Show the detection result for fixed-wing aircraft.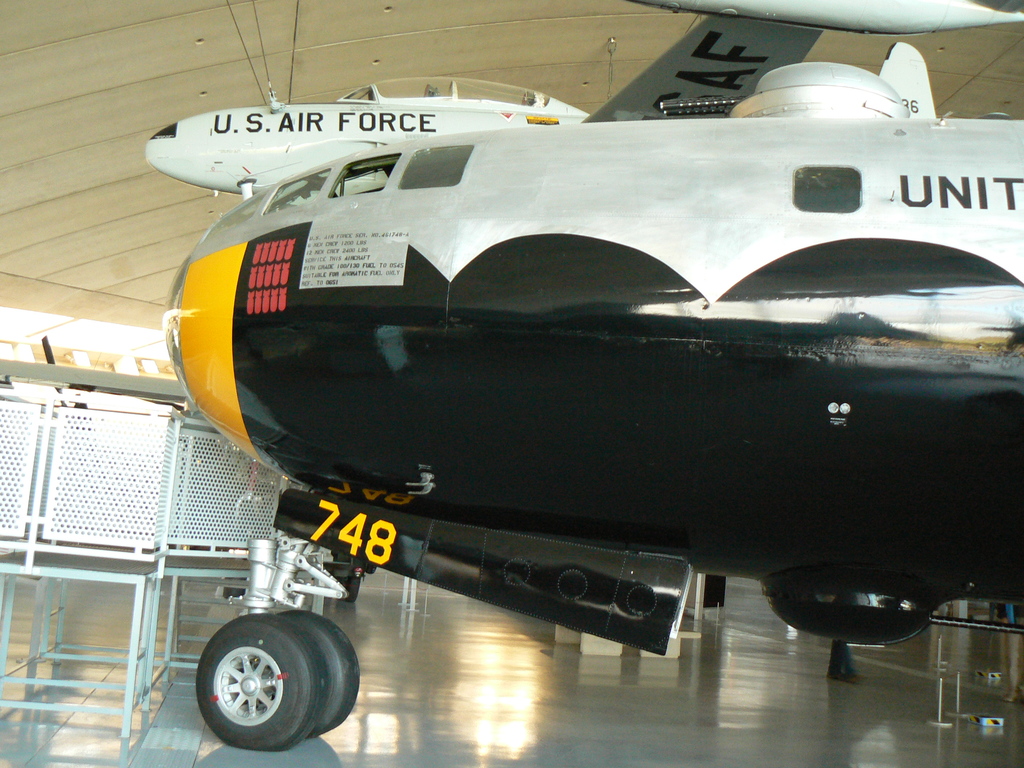
{"left": 142, "top": 42, "right": 1023, "bottom": 749}.
